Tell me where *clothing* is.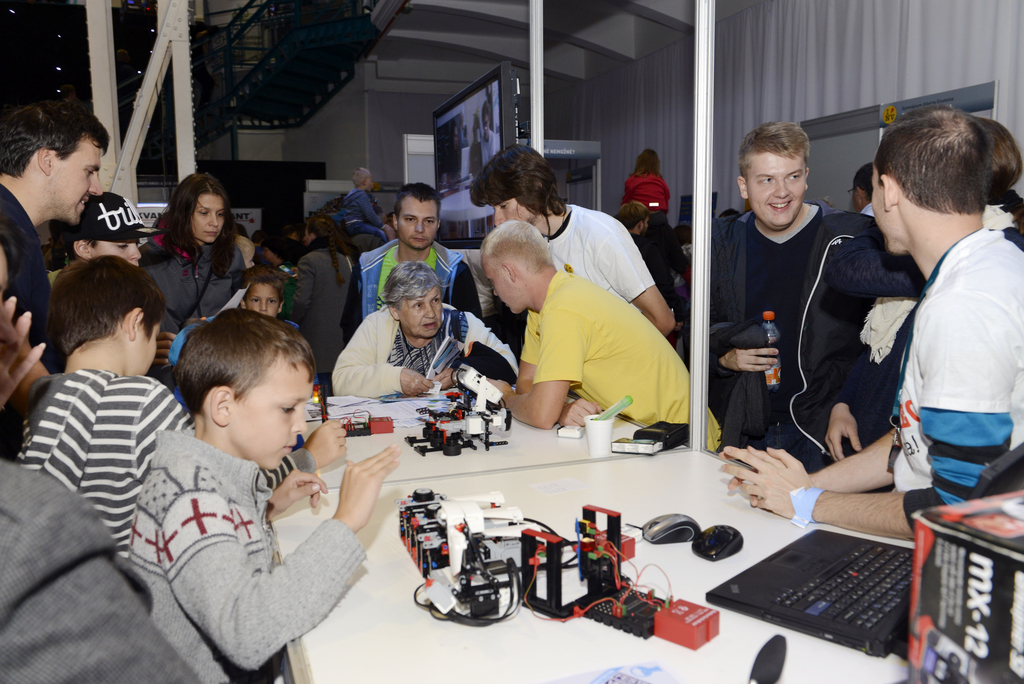
*clothing* is at BBox(0, 179, 56, 464).
